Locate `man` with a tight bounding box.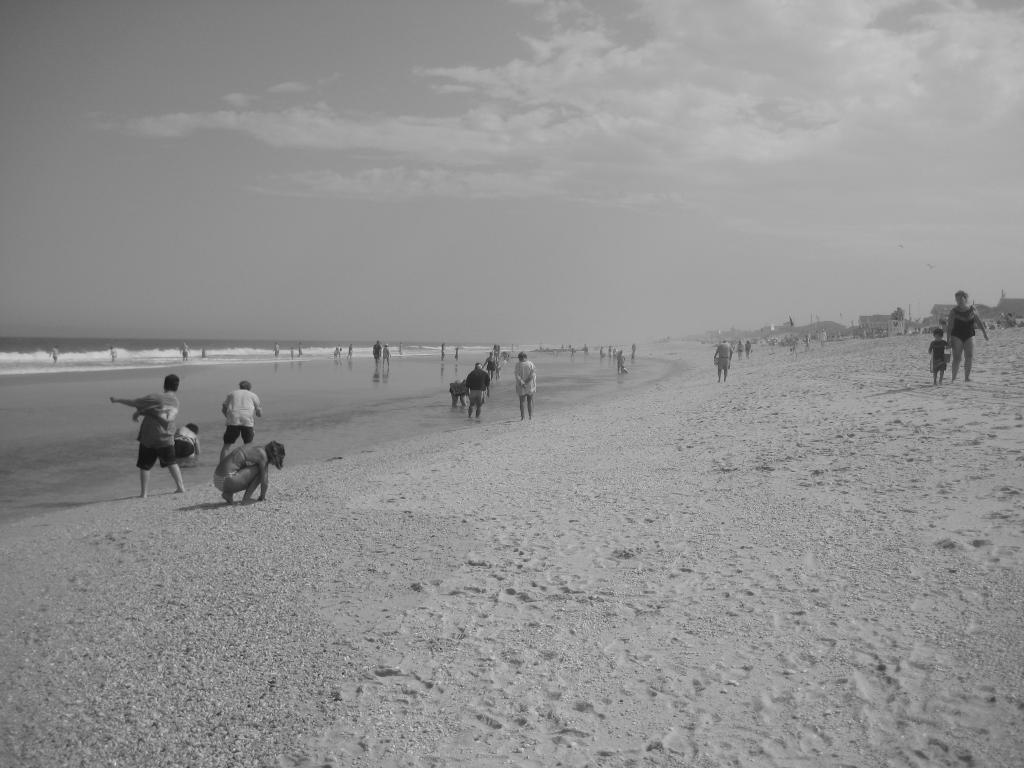
x1=111, y1=369, x2=202, y2=496.
